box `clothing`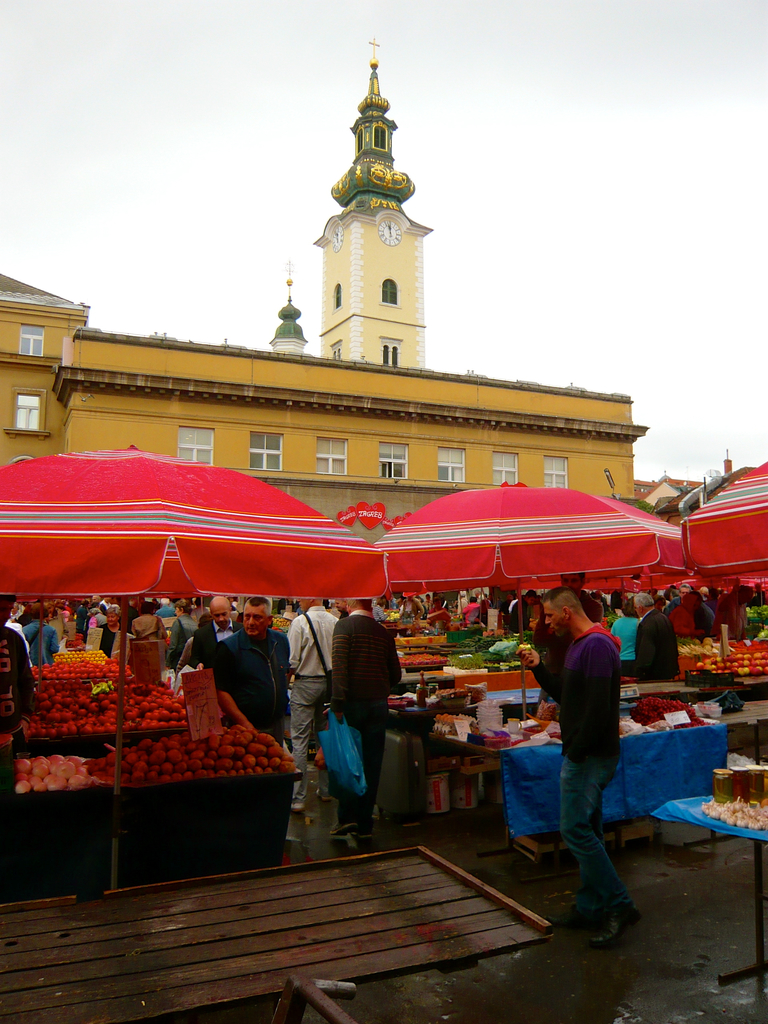
region(529, 613, 622, 760)
